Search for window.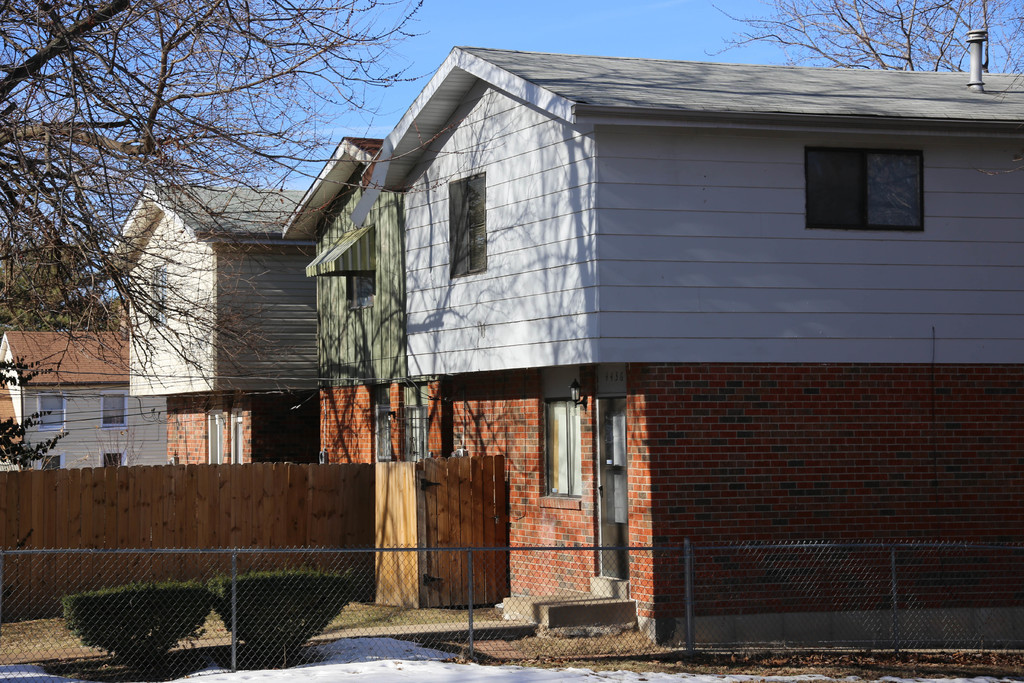
Found at <box>38,450,66,470</box>.
